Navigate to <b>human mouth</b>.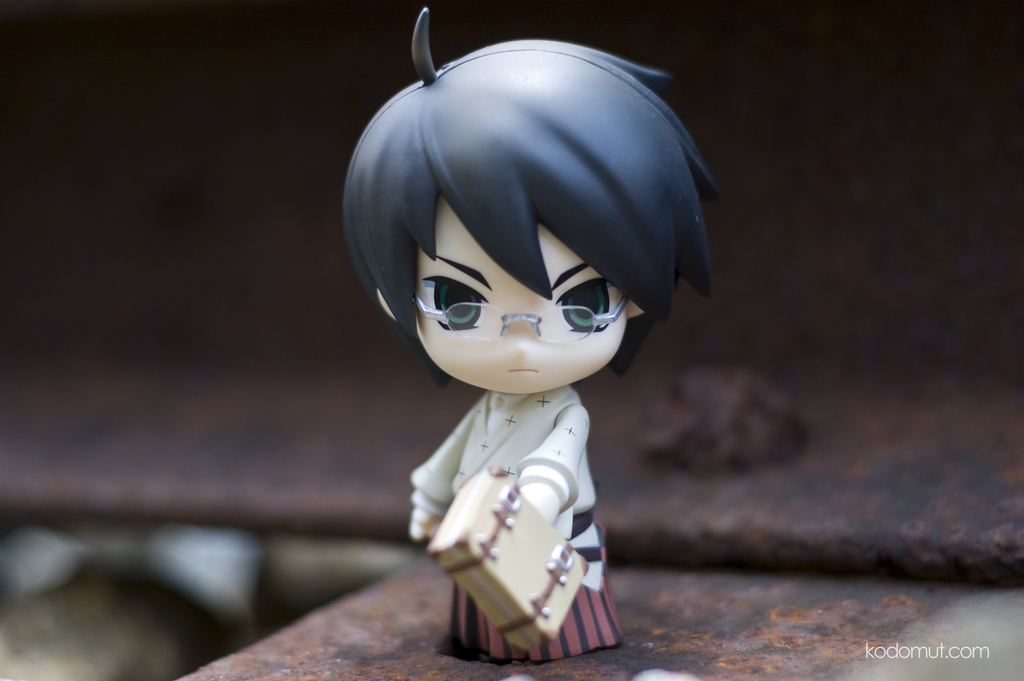
Navigation target: locate(499, 359, 544, 377).
